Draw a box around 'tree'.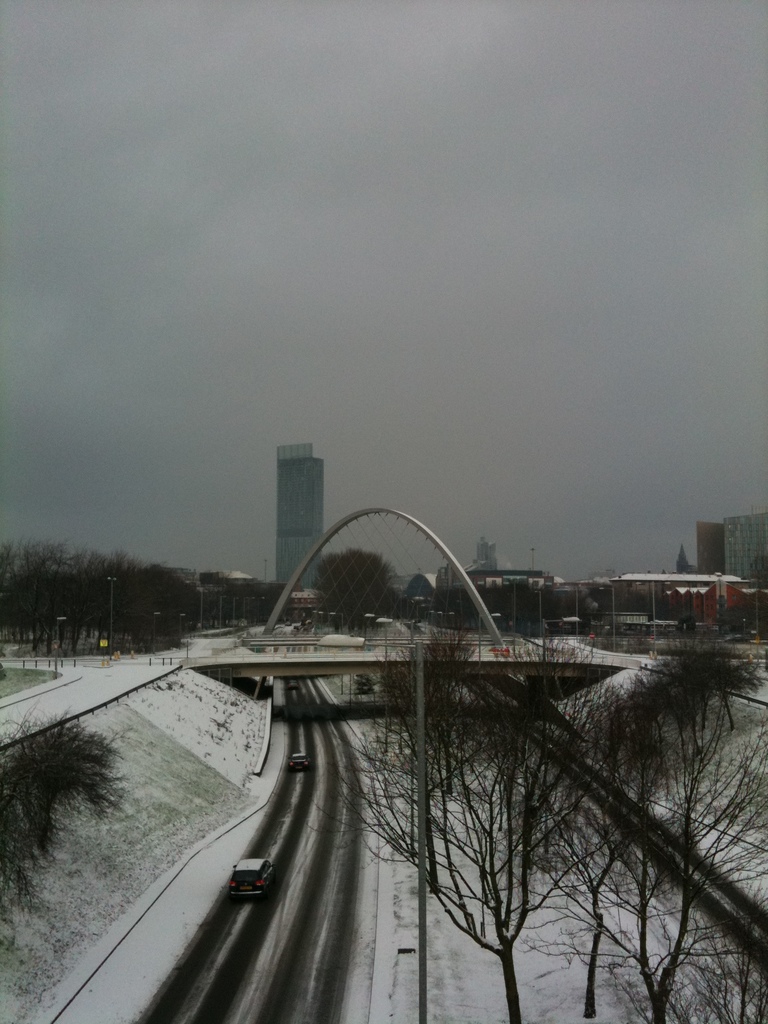
region(545, 638, 767, 1023).
